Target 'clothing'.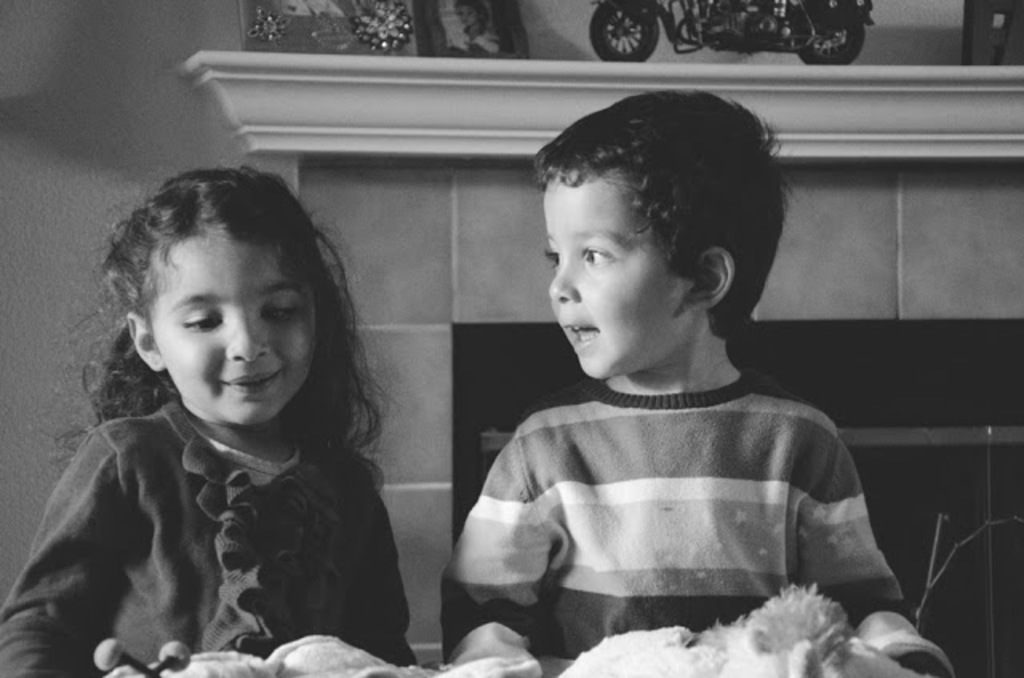
Target region: {"left": 0, "top": 393, "right": 422, "bottom": 676}.
